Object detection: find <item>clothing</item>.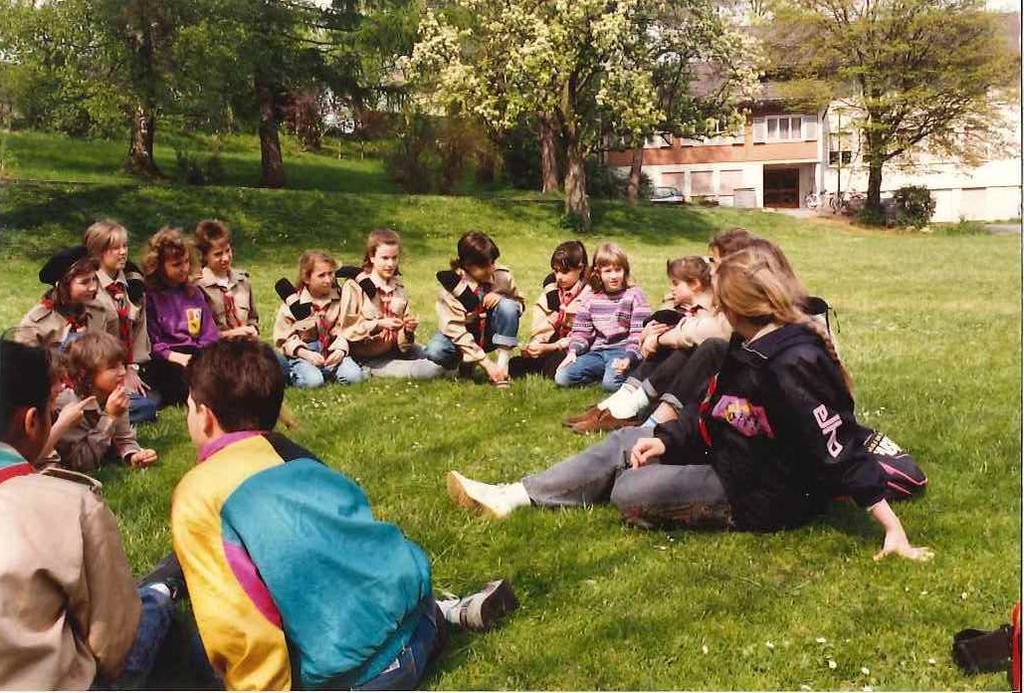
<region>631, 322, 753, 415</region>.
